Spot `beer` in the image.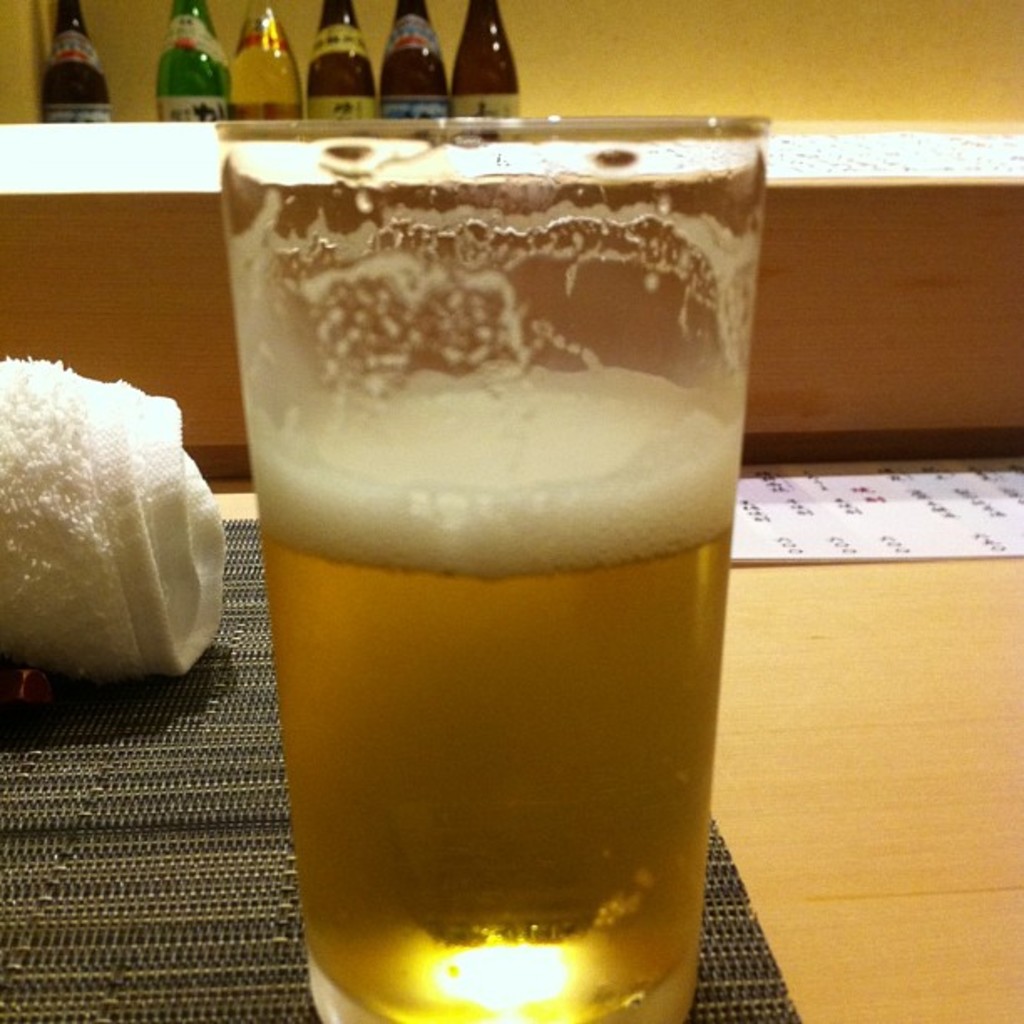
`beer` found at (231,3,298,139).
